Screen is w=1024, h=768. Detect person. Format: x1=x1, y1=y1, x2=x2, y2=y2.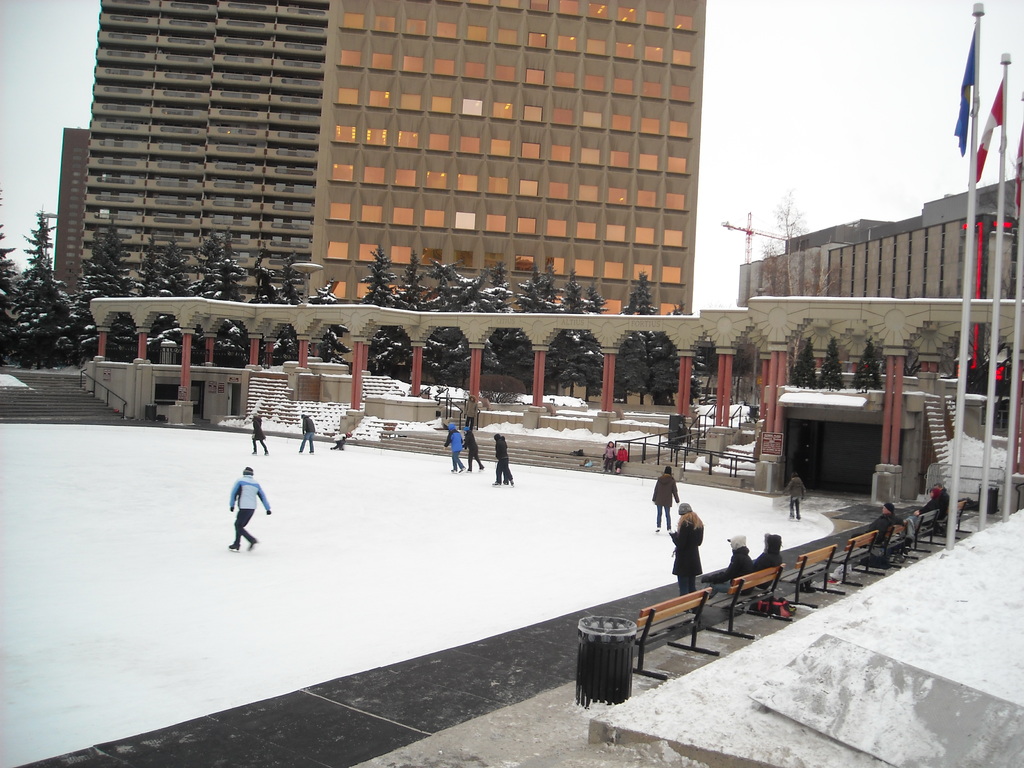
x1=461, y1=393, x2=477, y2=433.
